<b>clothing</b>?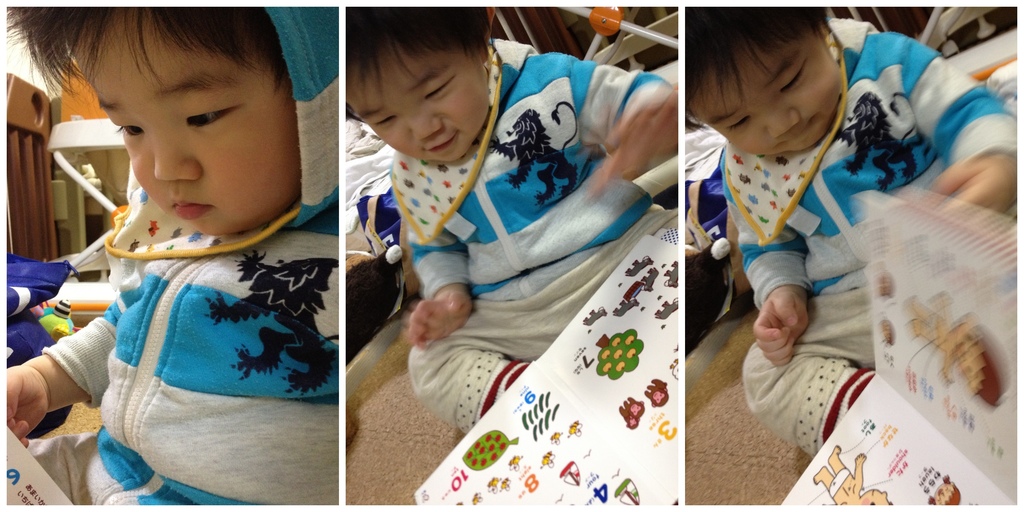
(388,42,678,440)
